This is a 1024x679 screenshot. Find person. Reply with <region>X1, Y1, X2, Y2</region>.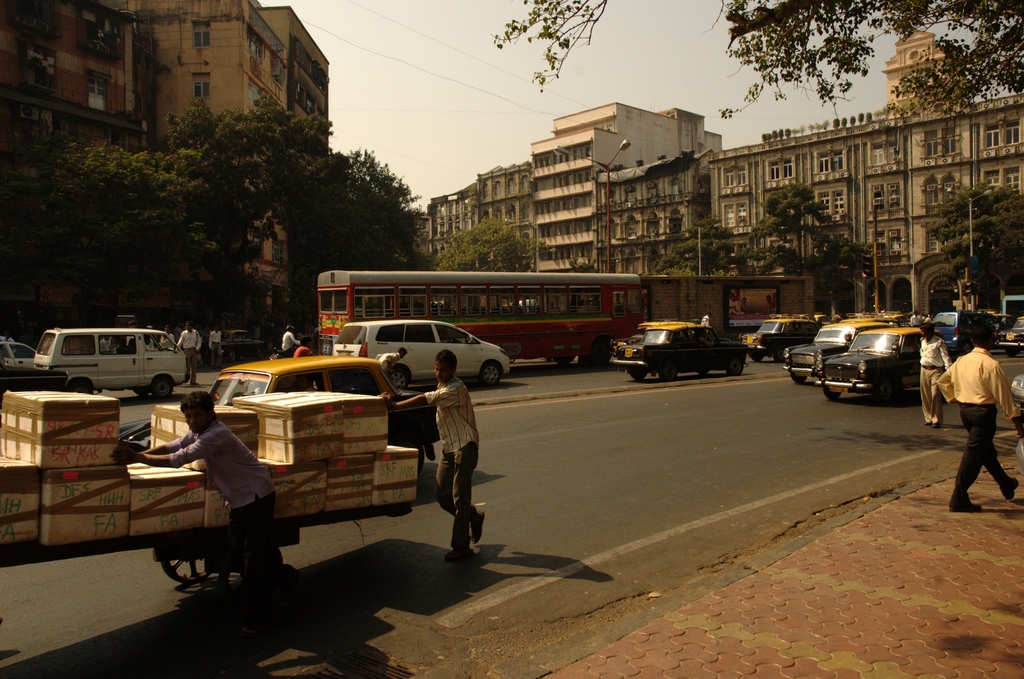
<region>936, 322, 1022, 518</region>.
